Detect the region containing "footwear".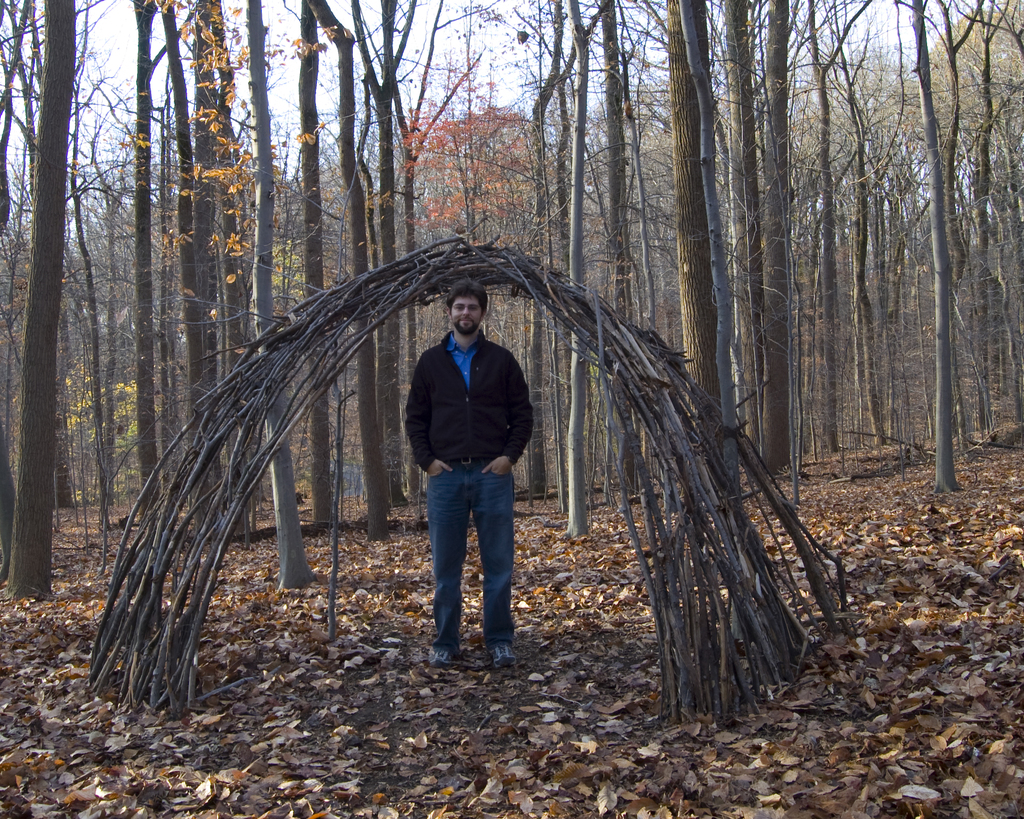
489, 637, 517, 667.
